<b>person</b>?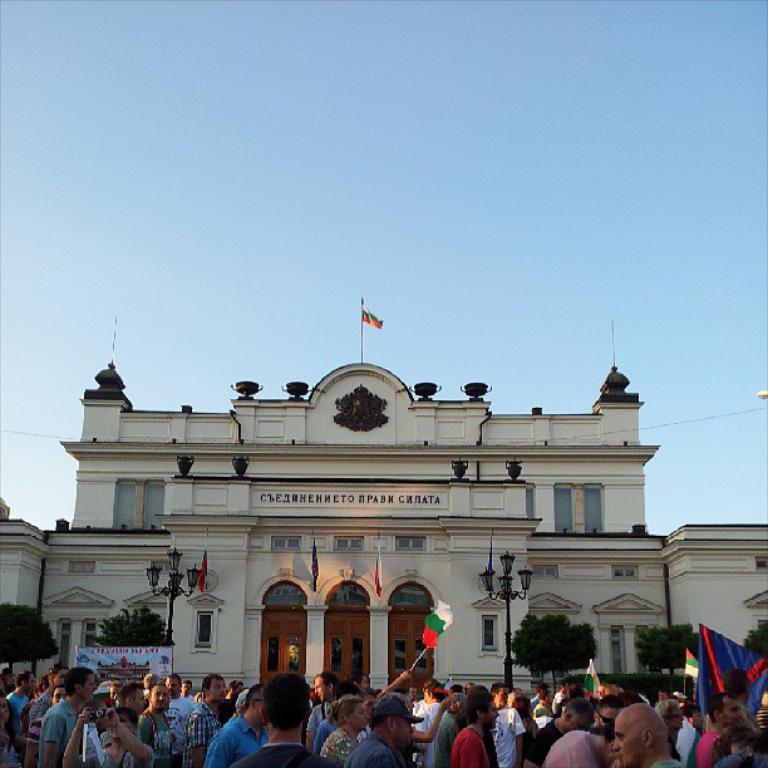
(x1=486, y1=684, x2=525, y2=765)
